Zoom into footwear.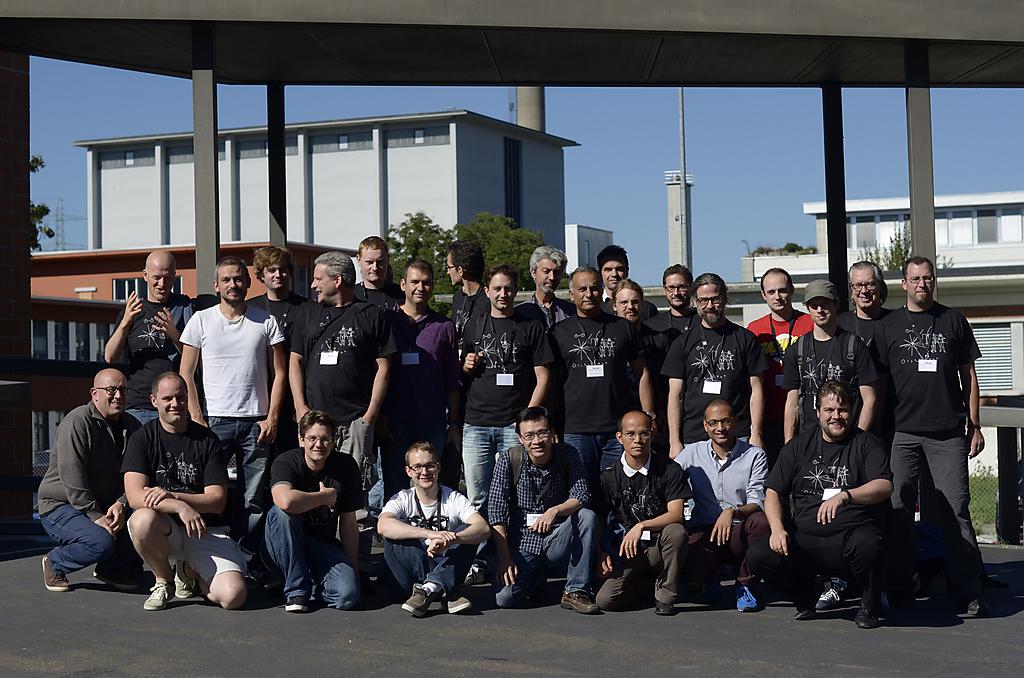
Zoom target: bbox(732, 582, 760, 612).
